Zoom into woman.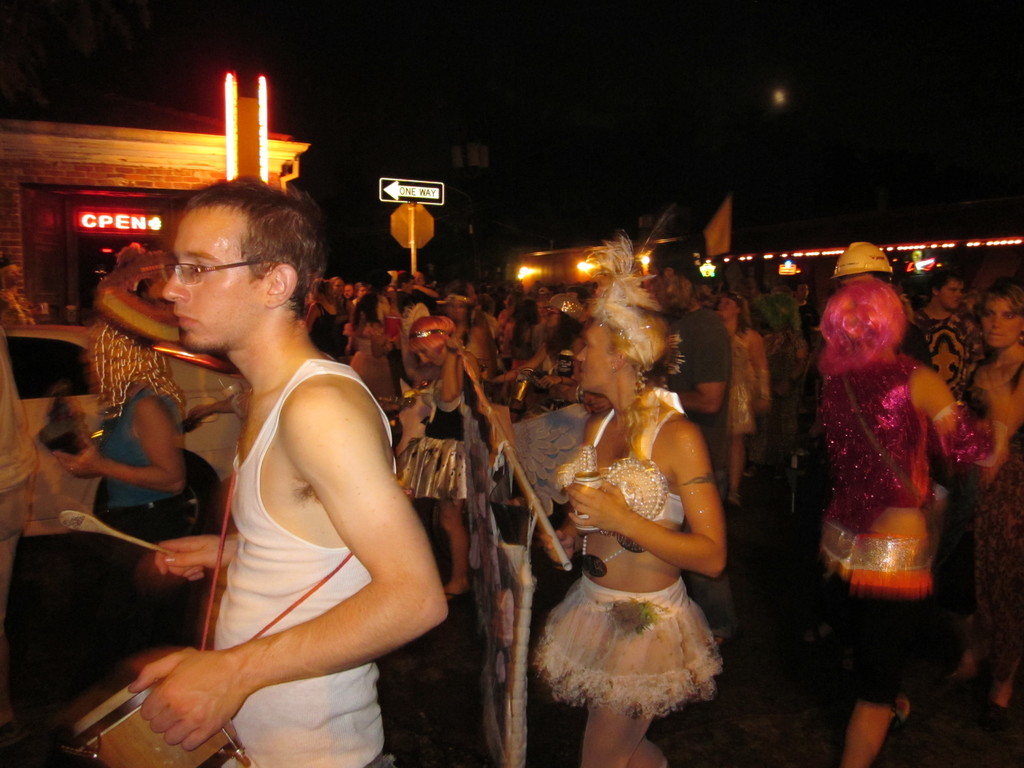
Zoom target: <box>303,277,337,364</box>.
